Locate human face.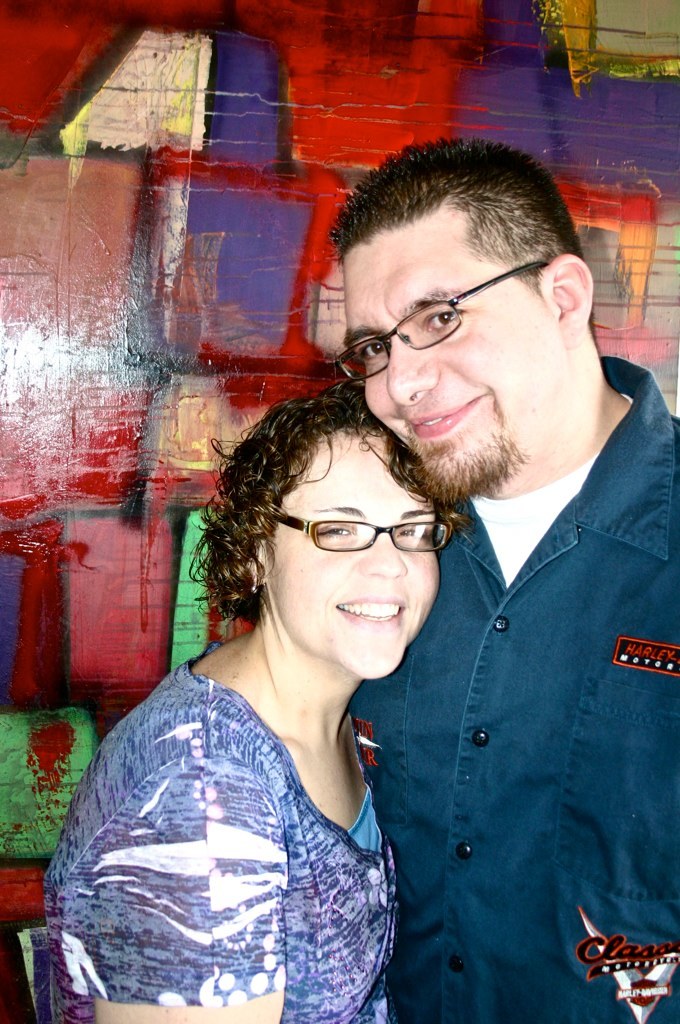
Bounding box: BBox(259, 439, 437, 674).
